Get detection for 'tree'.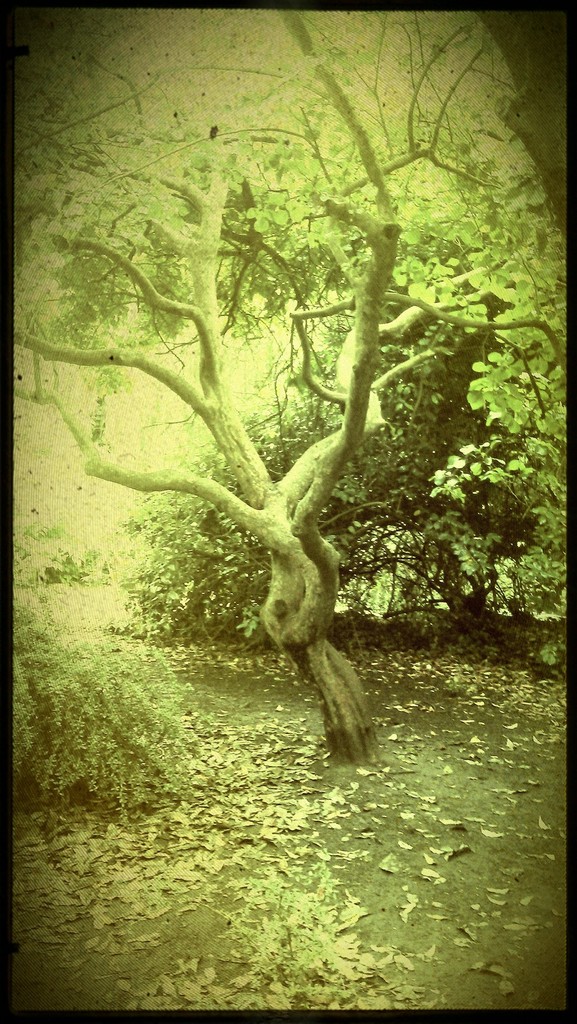
Detection: [466, 4, 568, 228].
